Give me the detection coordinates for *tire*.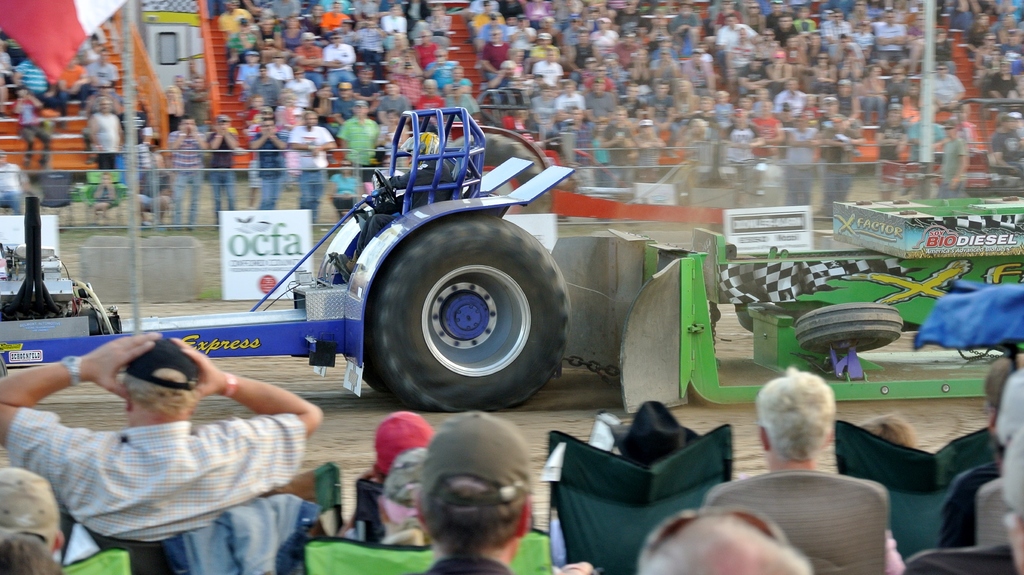
detection(797, 298, 911, 359).
